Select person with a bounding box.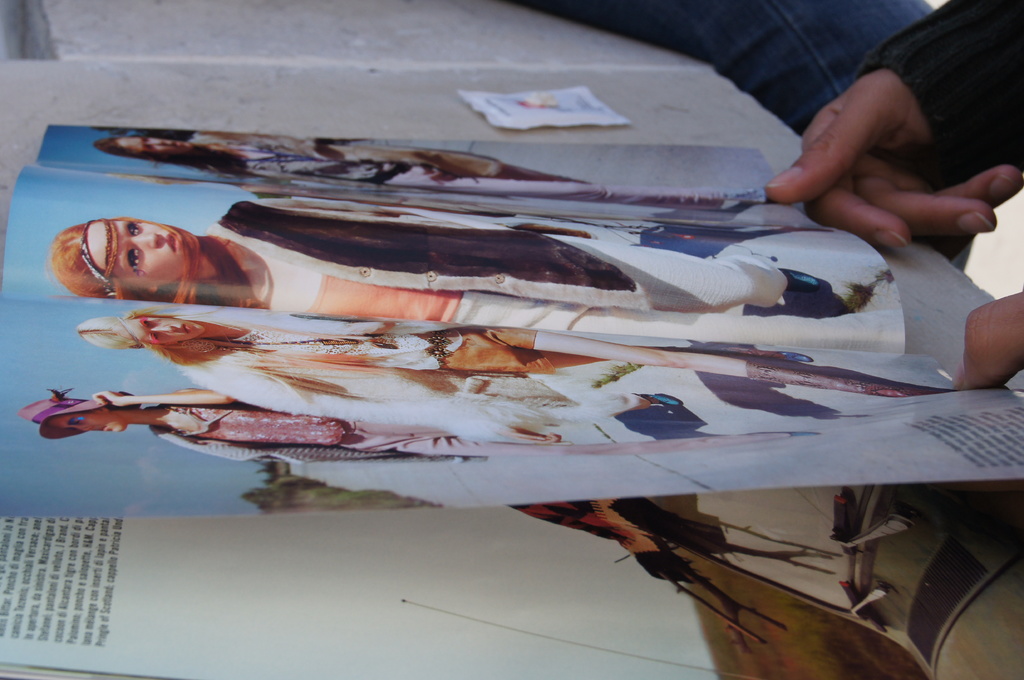
Rect(515, 0, 969, 274).
